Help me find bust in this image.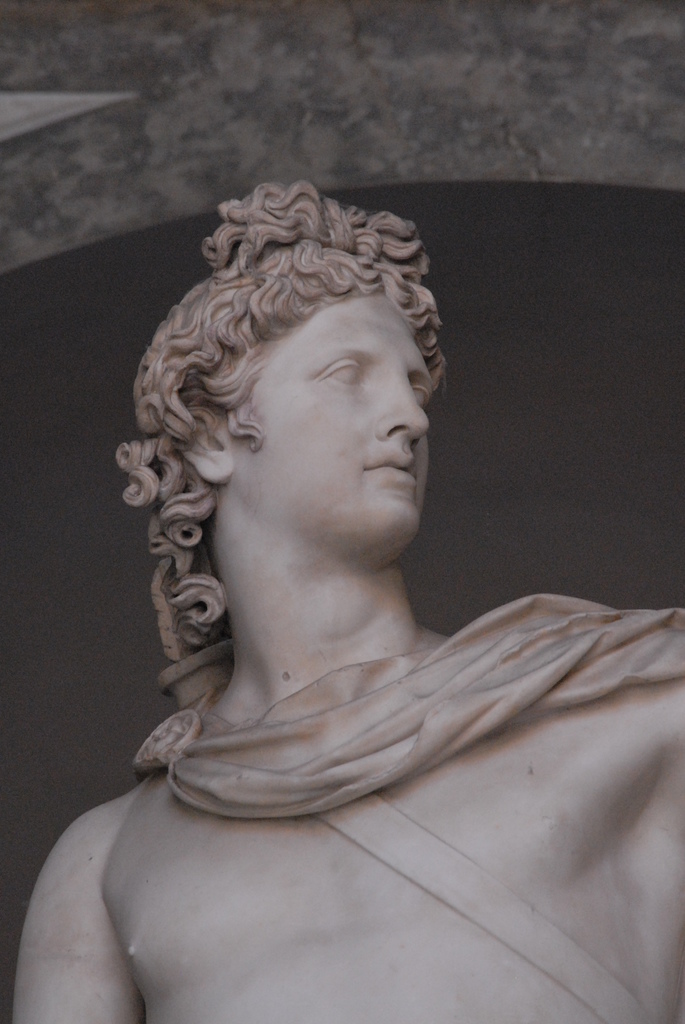
Found it: [18, 175, 684, 1023].
